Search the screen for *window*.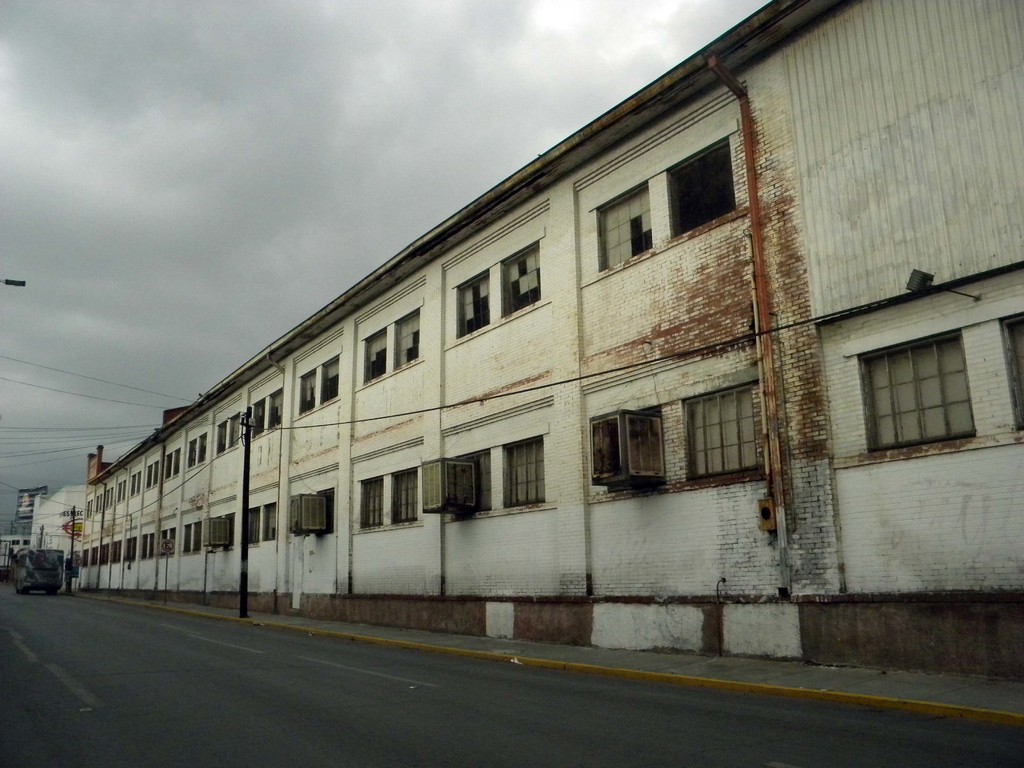
Found at 179, 521, 200, 549.
